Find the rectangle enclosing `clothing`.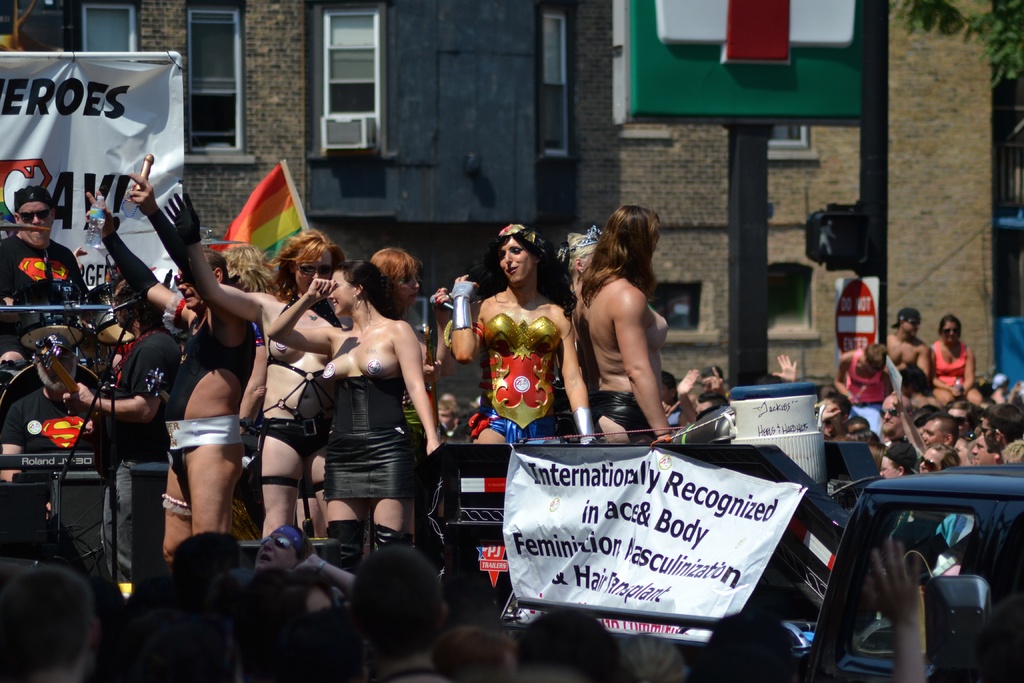
bbox=[157, 301, 259, 488].
